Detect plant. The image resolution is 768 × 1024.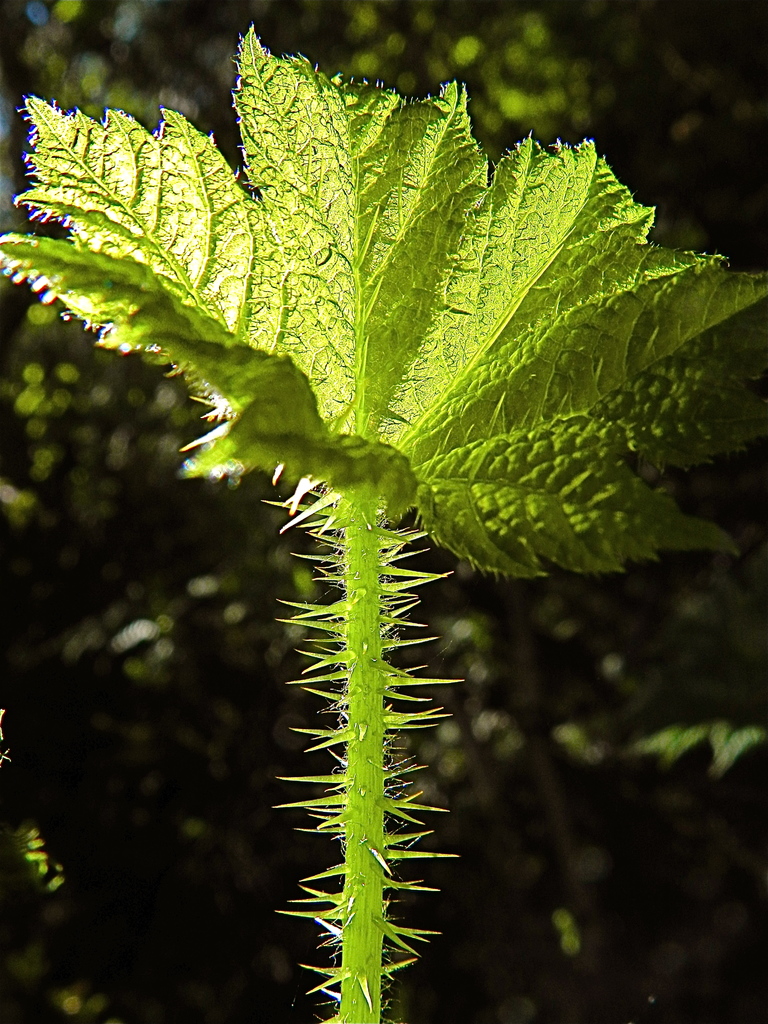
l=6, t=17, r=758, b=1023.
